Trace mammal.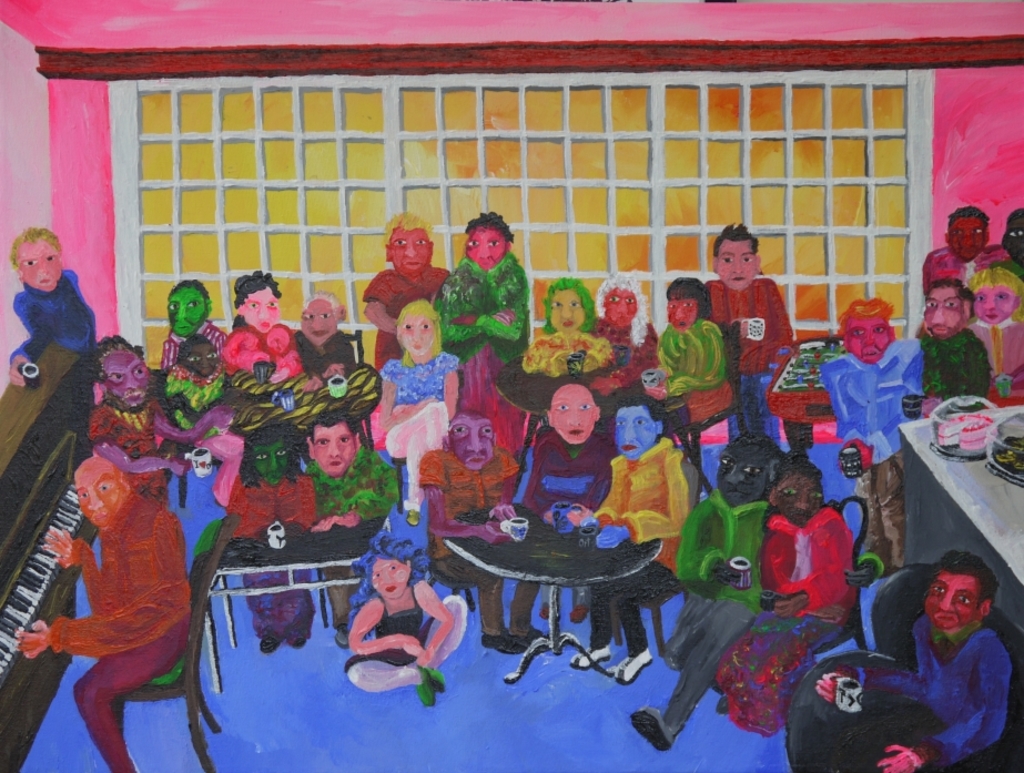
Traced to l=416, t=406, r=548, b=658.
